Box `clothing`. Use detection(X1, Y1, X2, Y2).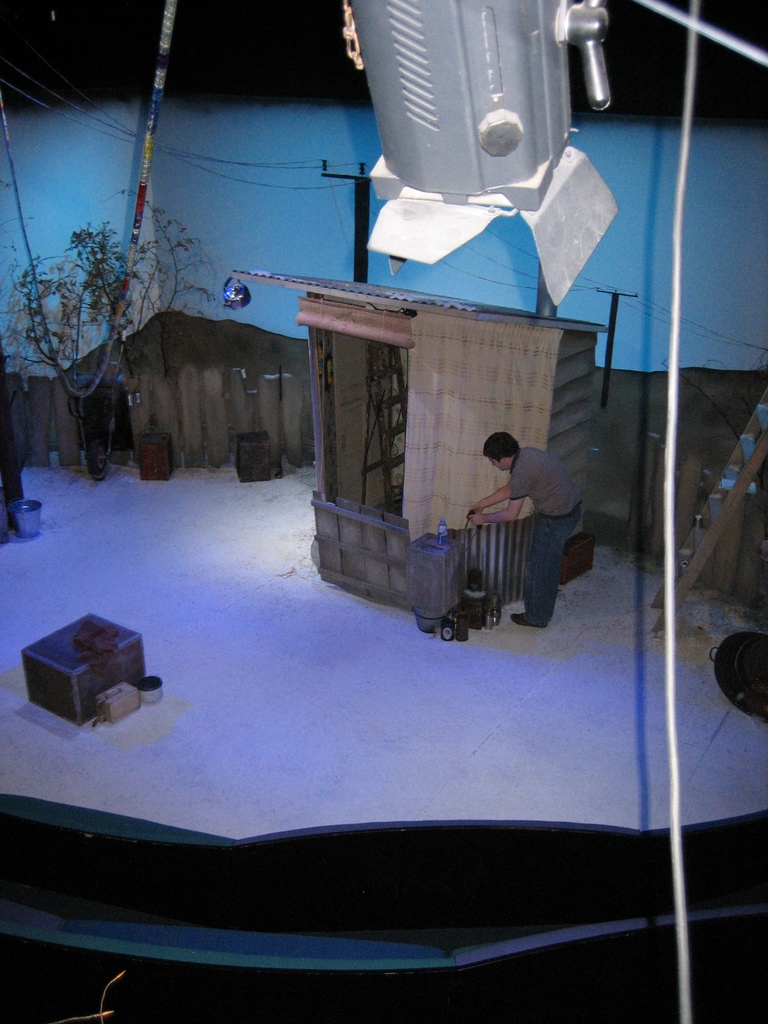
detection(499, 449, 579, 623).
